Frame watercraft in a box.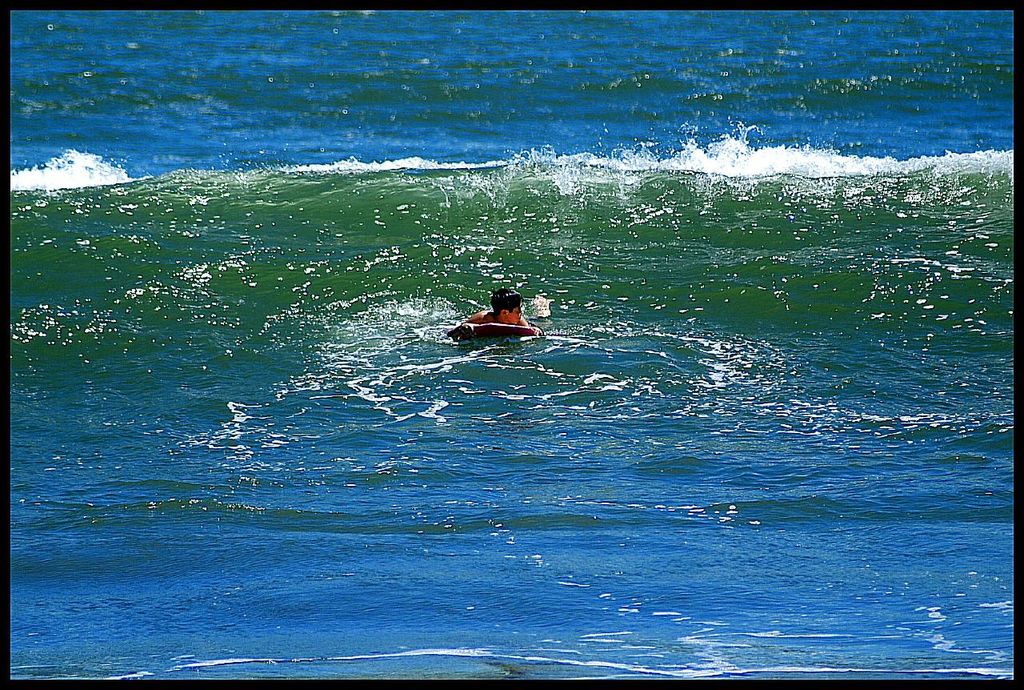
Rect(445, 287, 538, 347).
